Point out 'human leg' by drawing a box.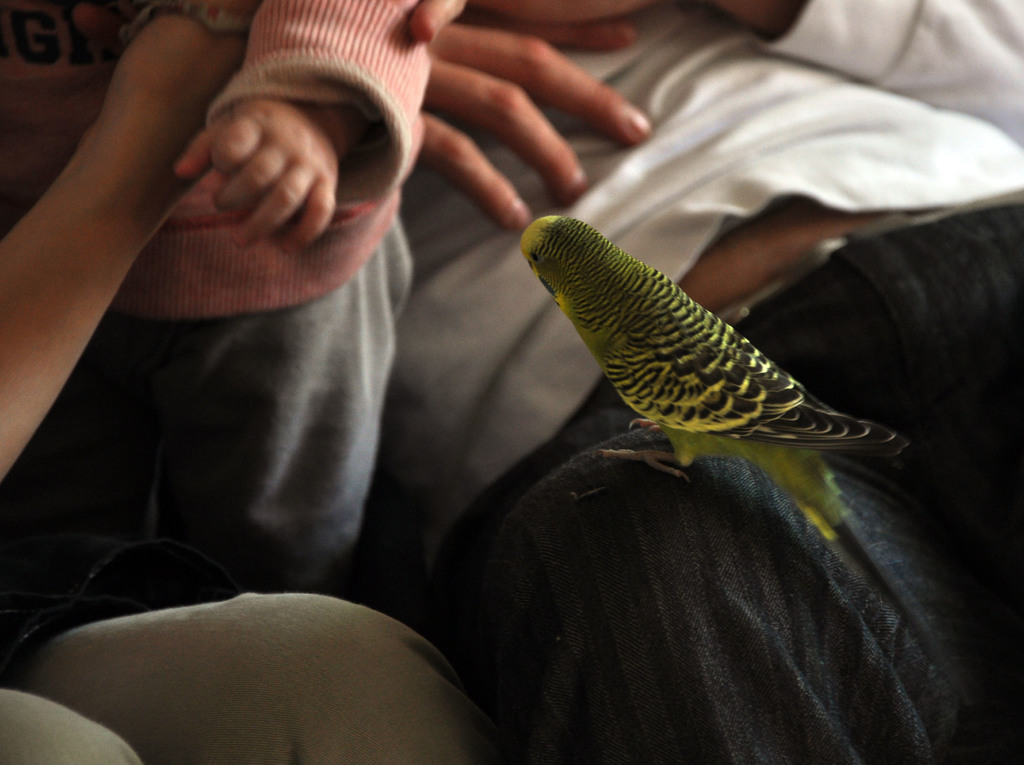
Rect(472, 416, 1023, 764).
